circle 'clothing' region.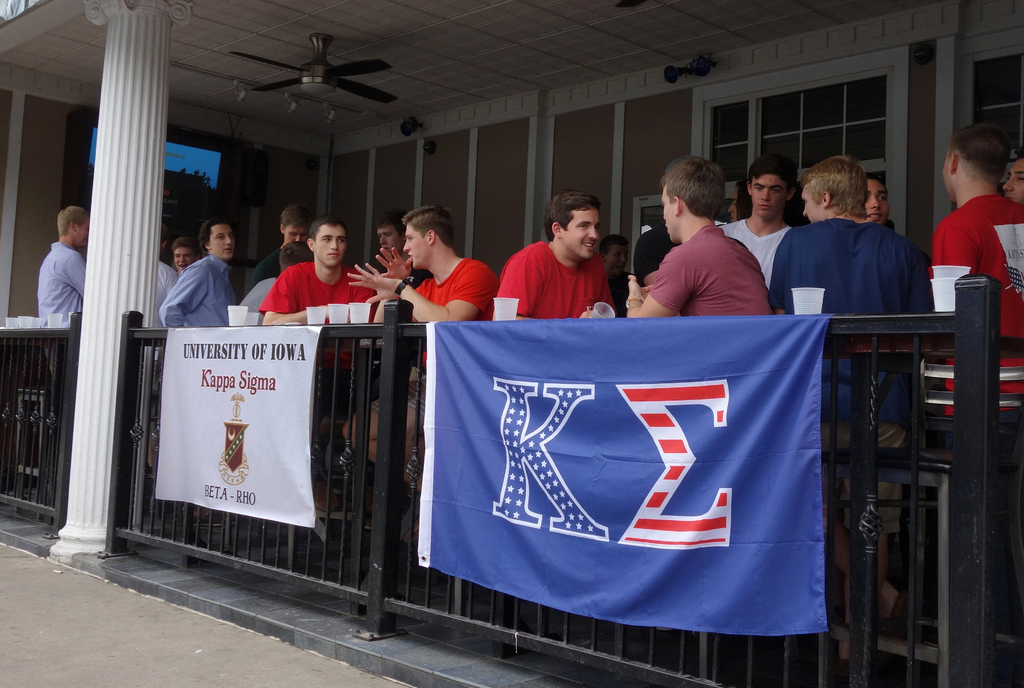
Region: [416,255,500,432].
